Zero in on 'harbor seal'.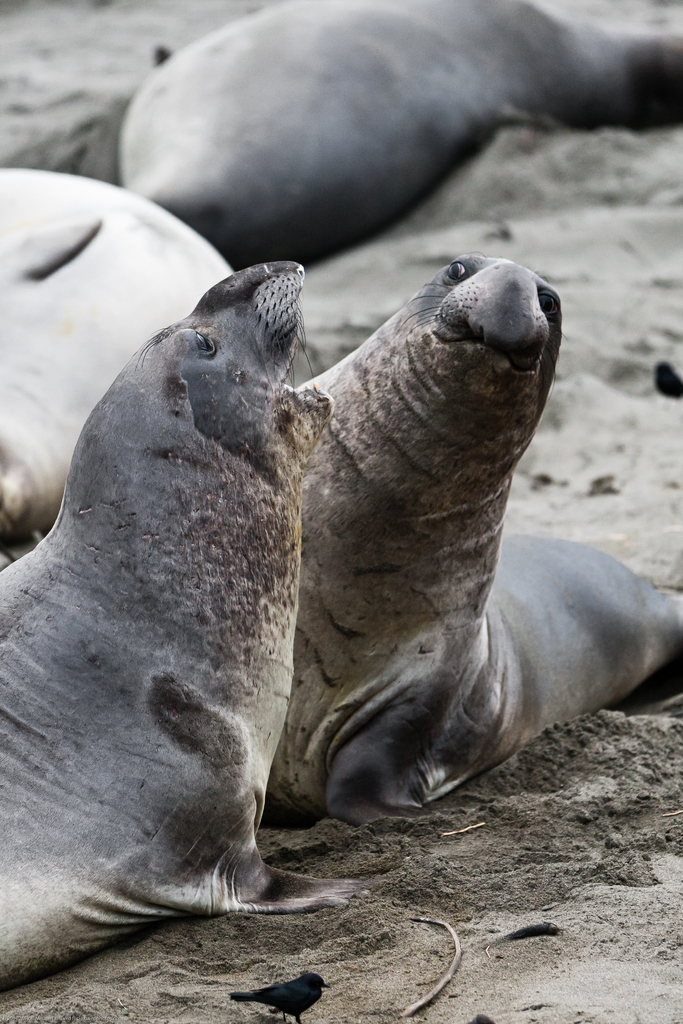
Zeroed in: detection(293, 258, 682, 833).
